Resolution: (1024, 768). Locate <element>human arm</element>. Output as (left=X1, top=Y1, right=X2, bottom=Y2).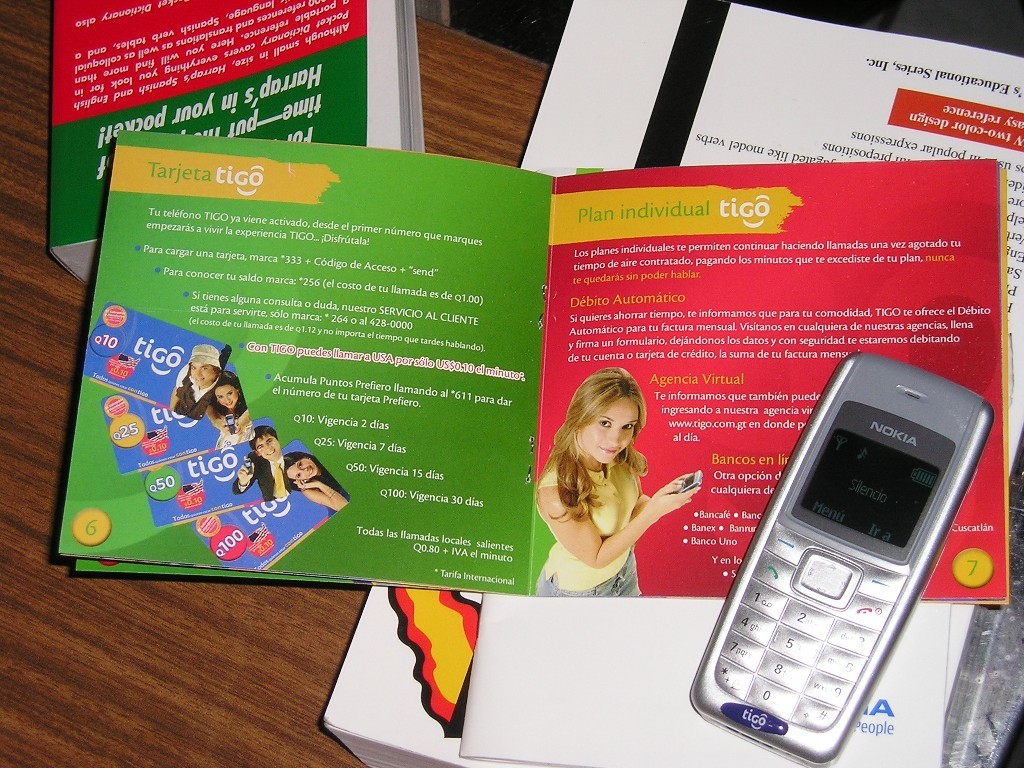
(left=233, top=453, right=257, bottom=497).
